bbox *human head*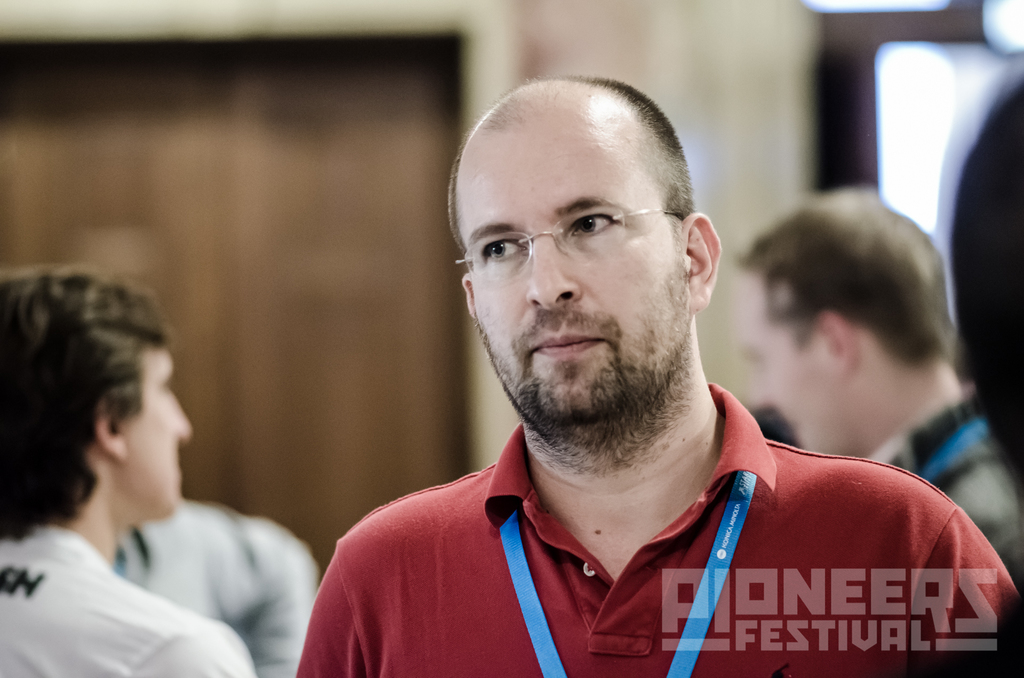
<bbox>721, 184, 964, 458</bbox>
